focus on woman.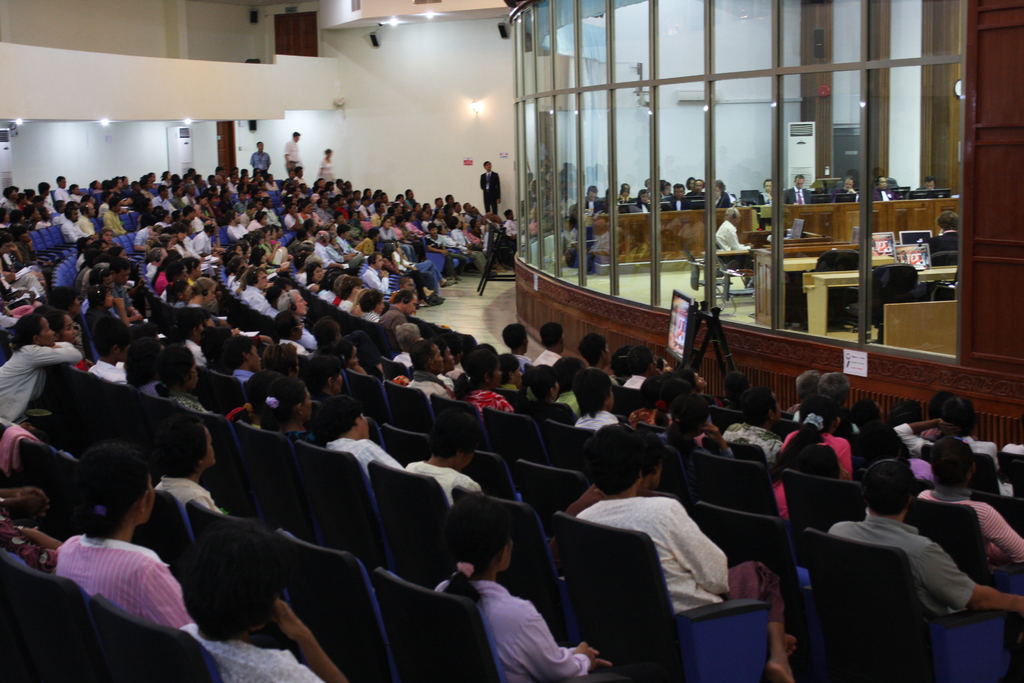
Focused at locate(99, 229, 119, 248).
